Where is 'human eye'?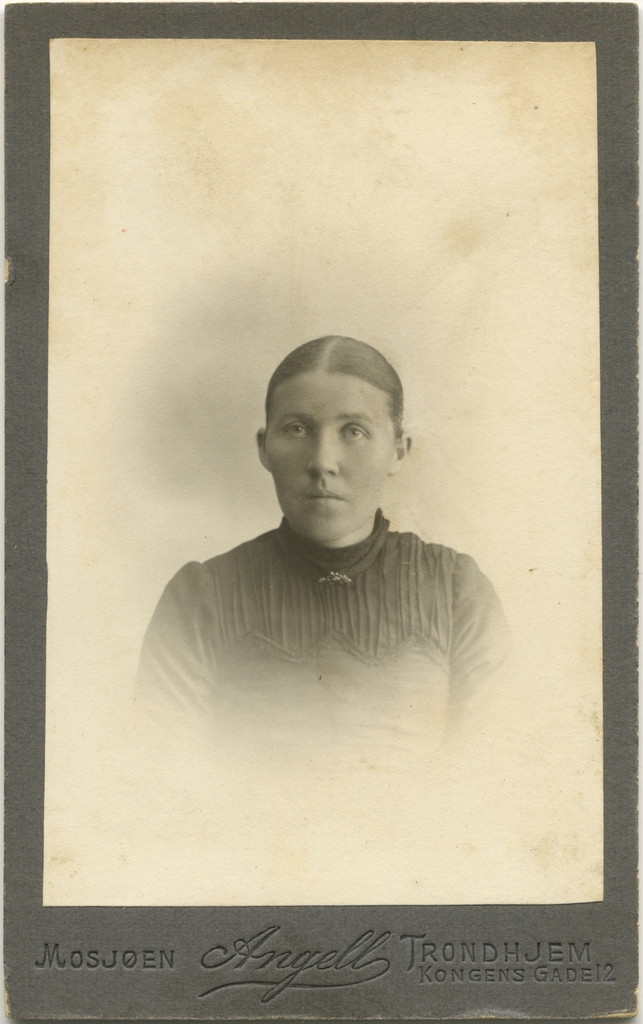
(left=282, top=420, right=312, bottom=442).
